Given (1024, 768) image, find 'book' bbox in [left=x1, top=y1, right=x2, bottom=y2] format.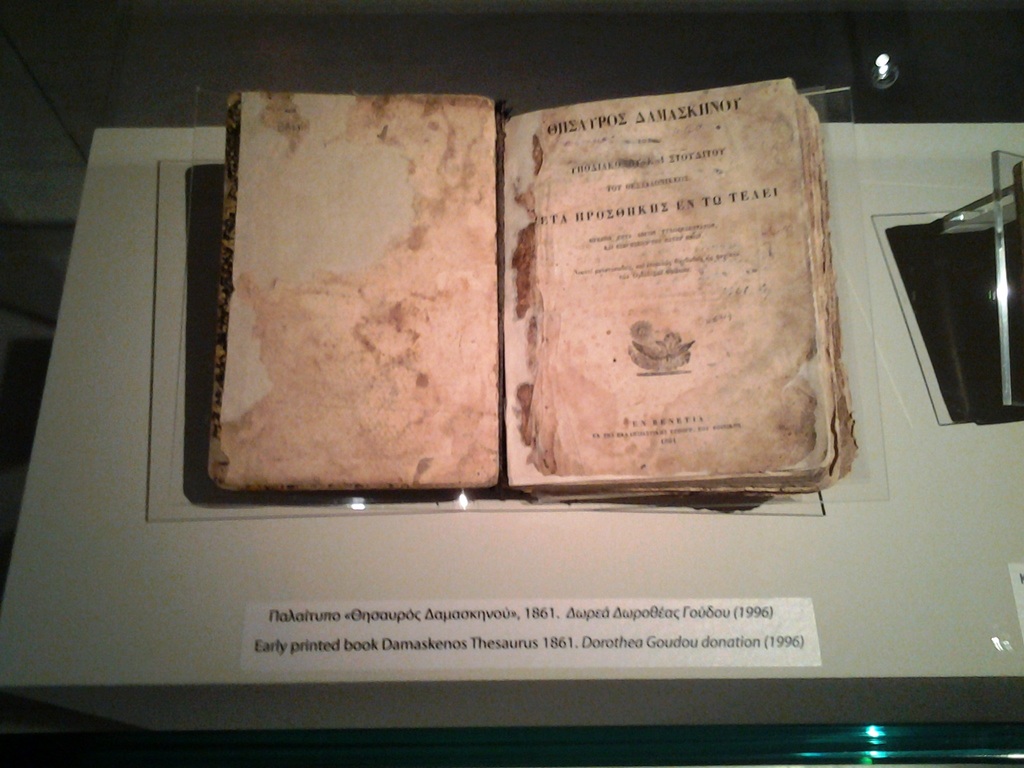
[left=175, top=77, right=863, bottom=500].
